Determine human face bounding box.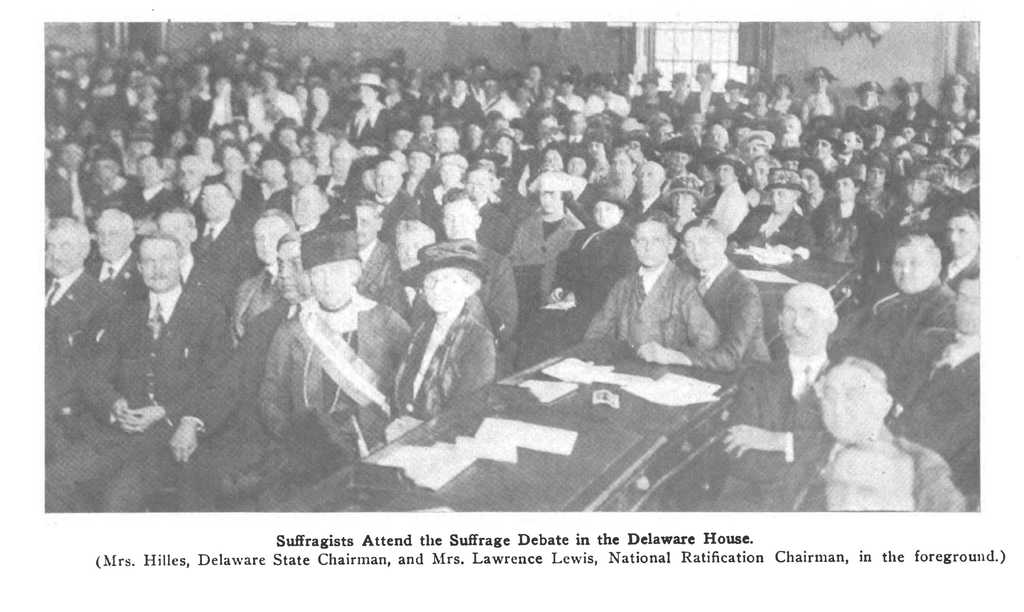
Determined: box=[820, 379, 874, 447].
